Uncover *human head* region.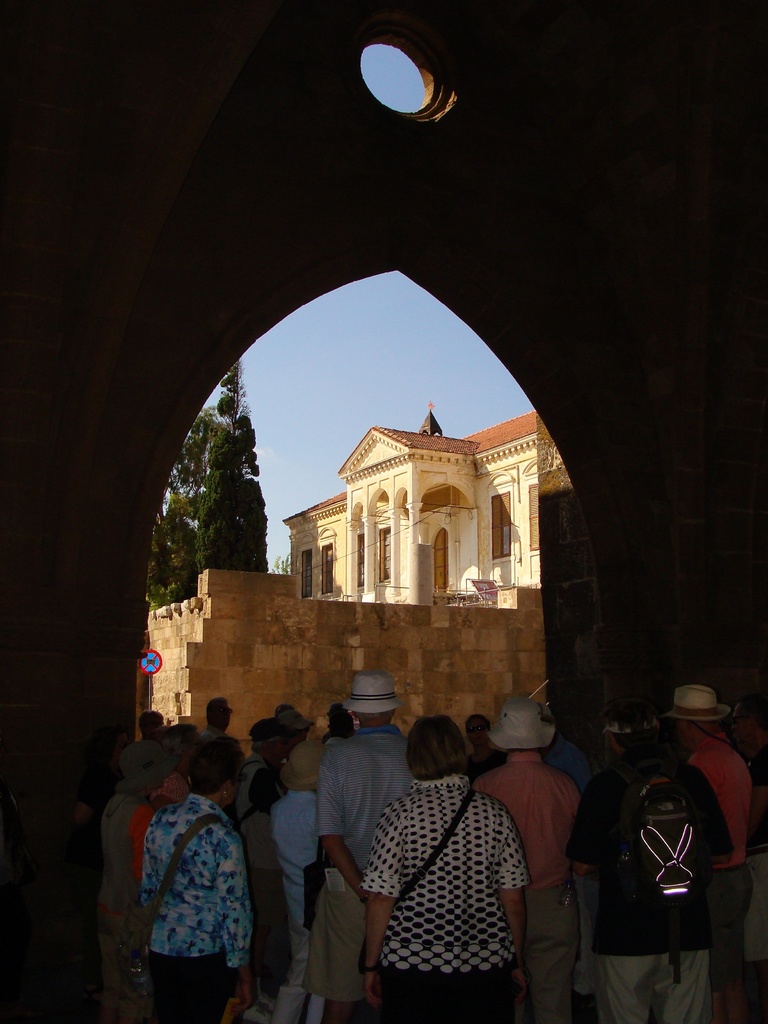
Uncovered: 679, 687, 721, 747.
